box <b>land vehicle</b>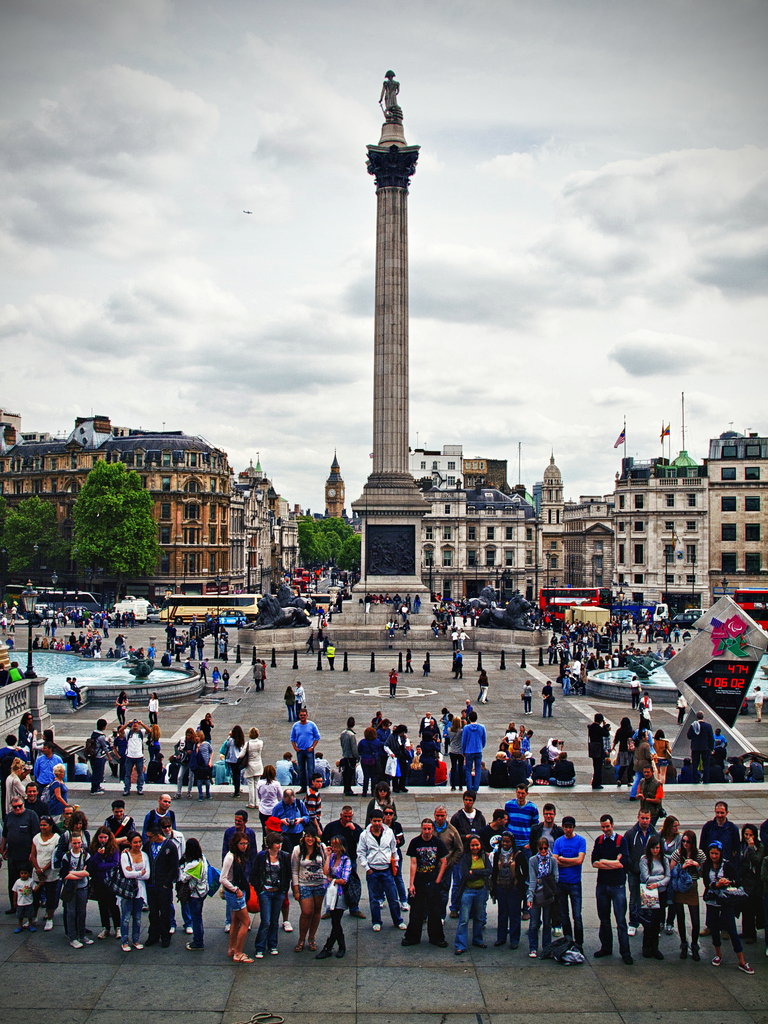
686/609/705/618
